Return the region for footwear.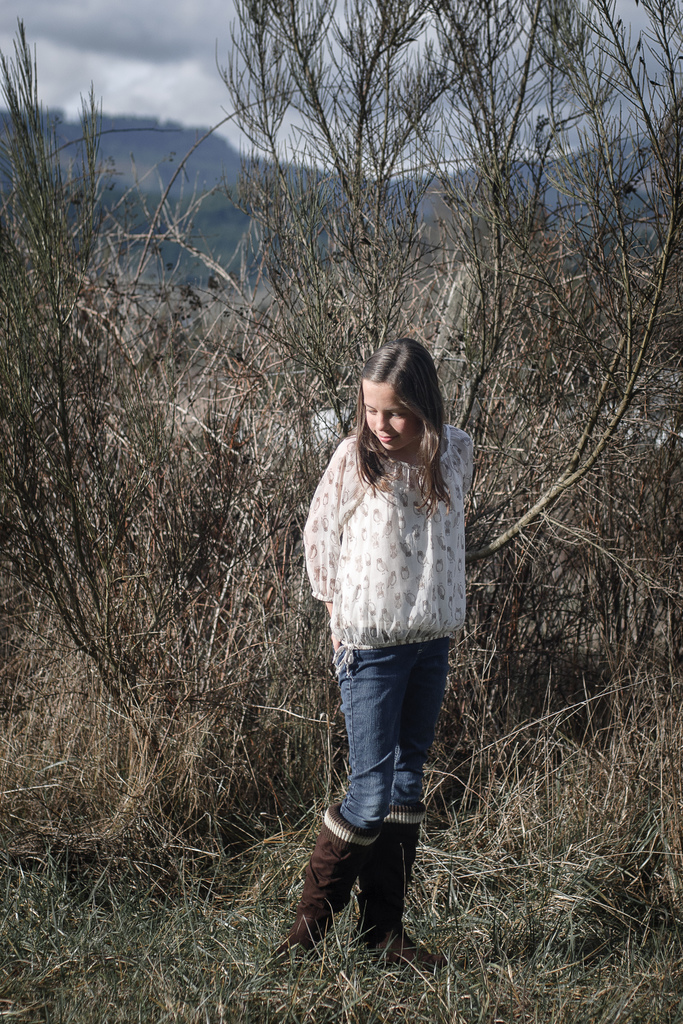
select_region(354, 802, 443, 986).
